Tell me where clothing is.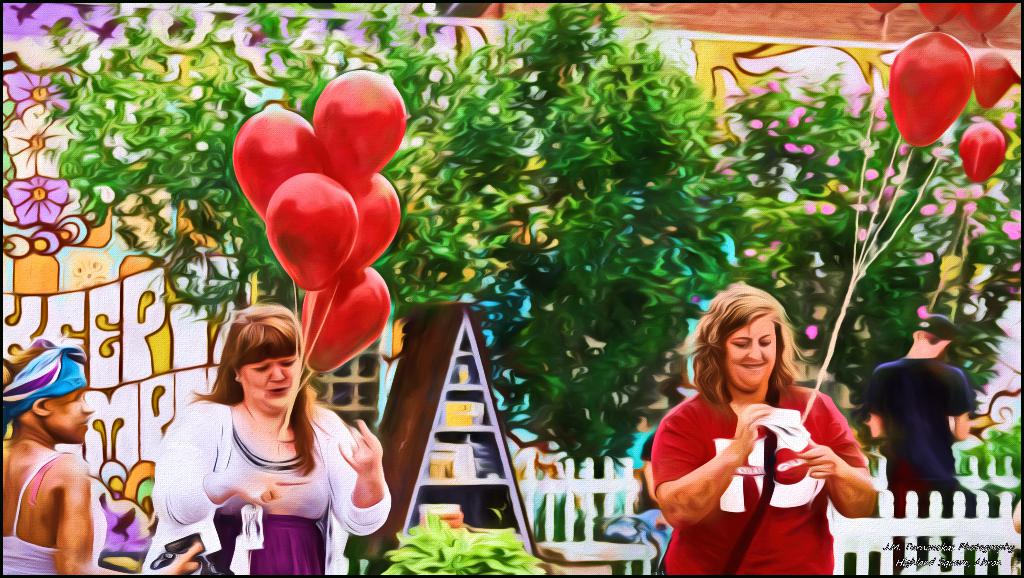
clothing is at 863/358/972/515.
